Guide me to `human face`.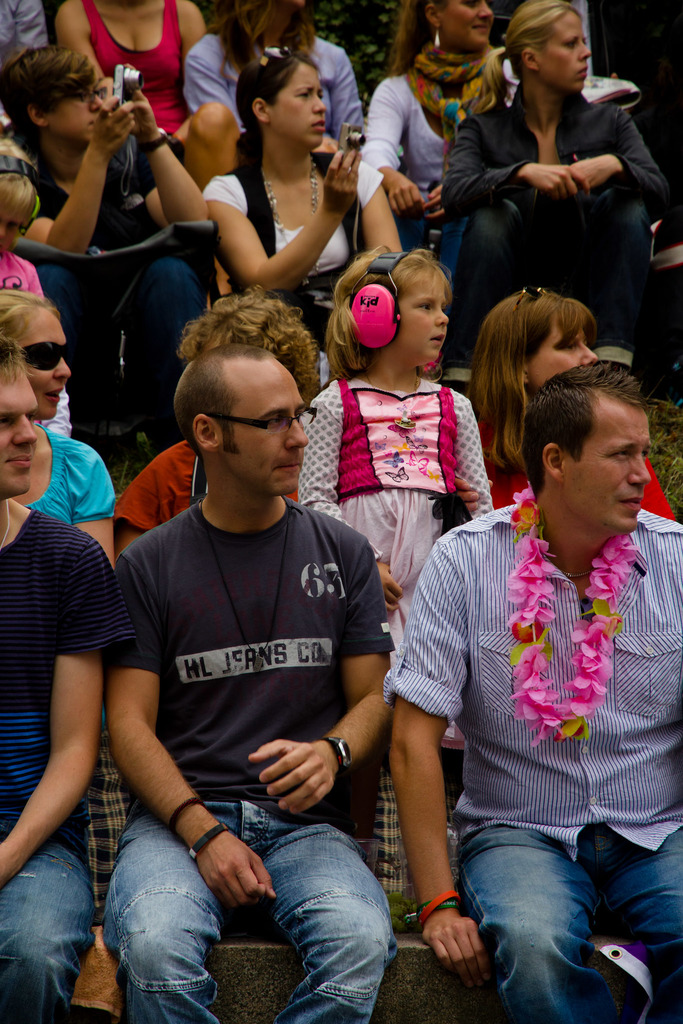
Guidance: BBox(399, 275, 444, 364).
